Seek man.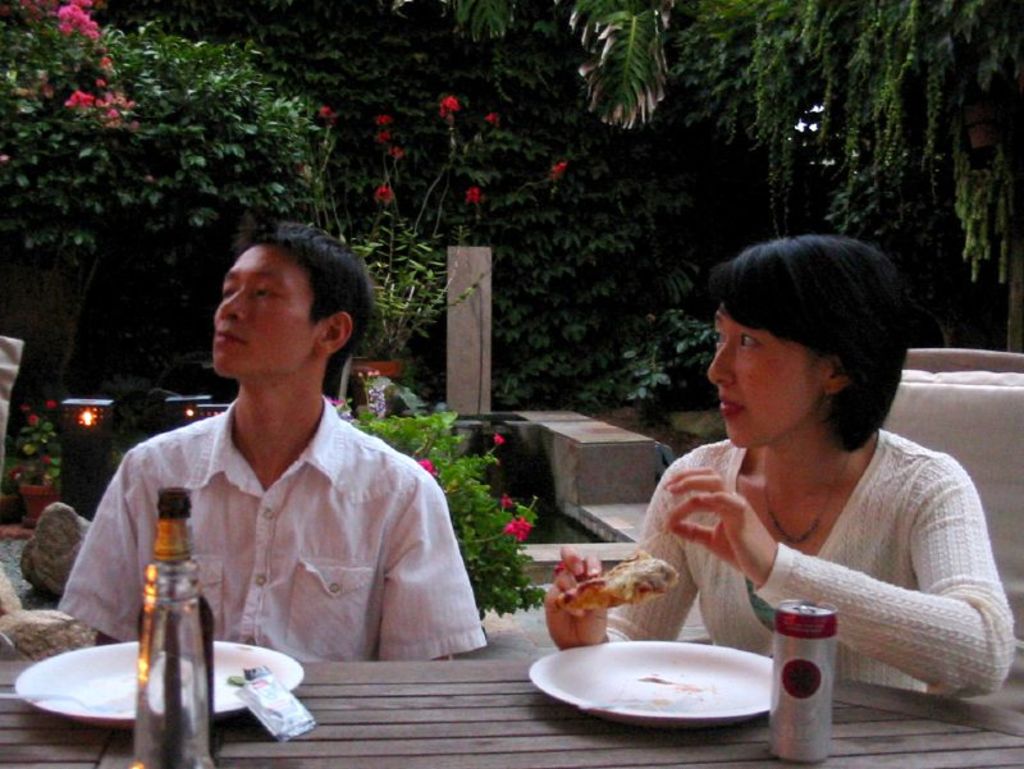
left=78, top=235, right=471, bottom=711.
